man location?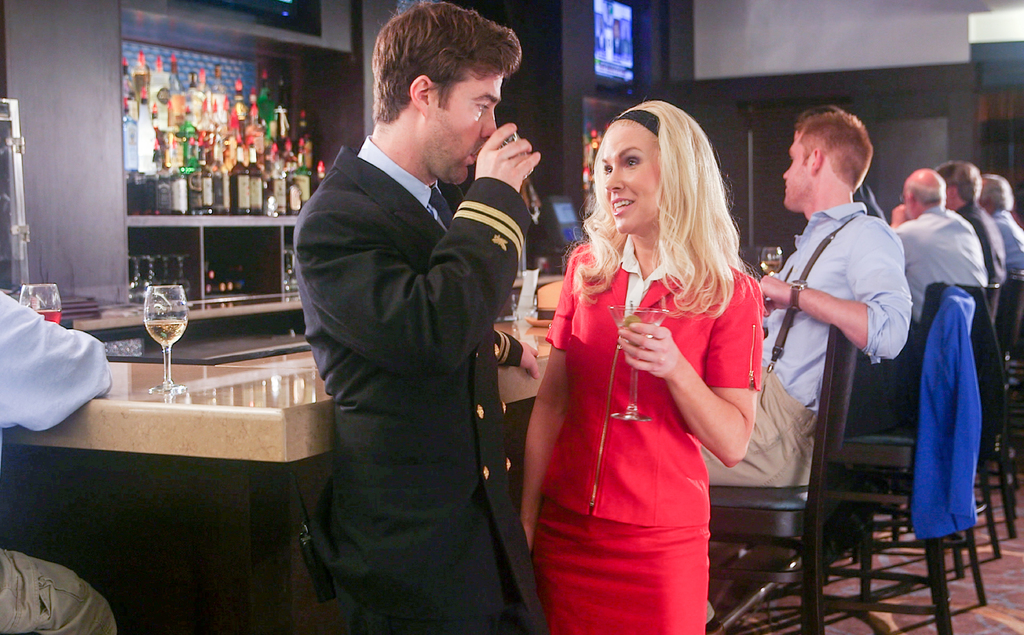
{"left": 977, "top": 170, "right": 1023, "bottom": 278}
